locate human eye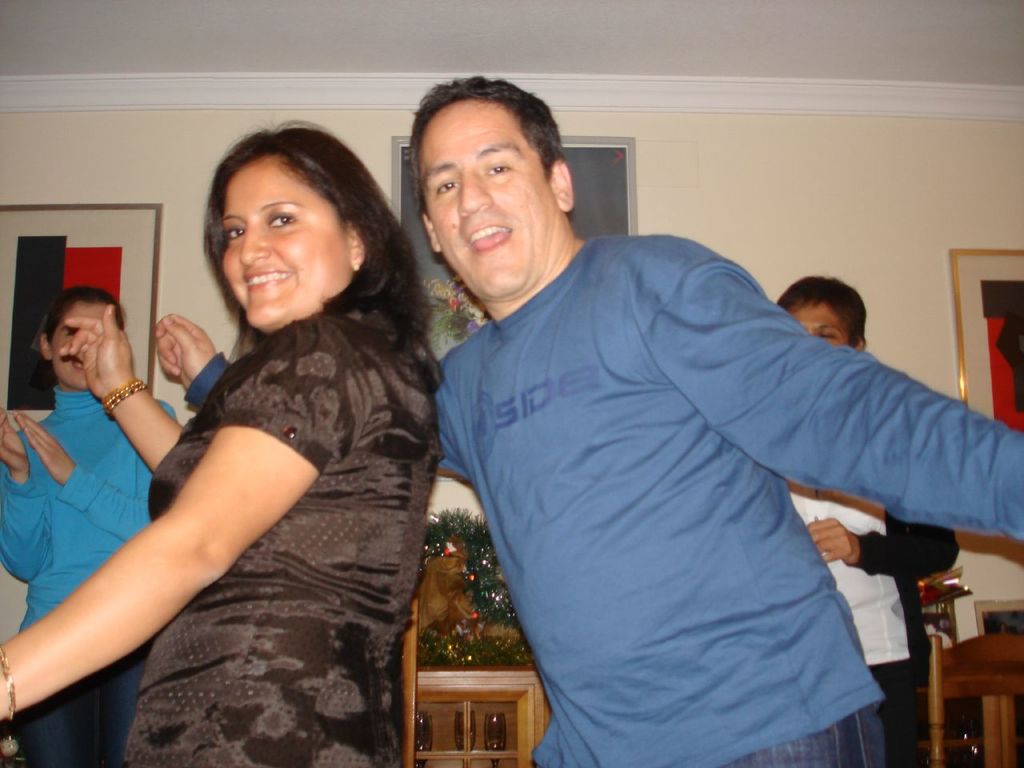
226, 225, 249, 242
